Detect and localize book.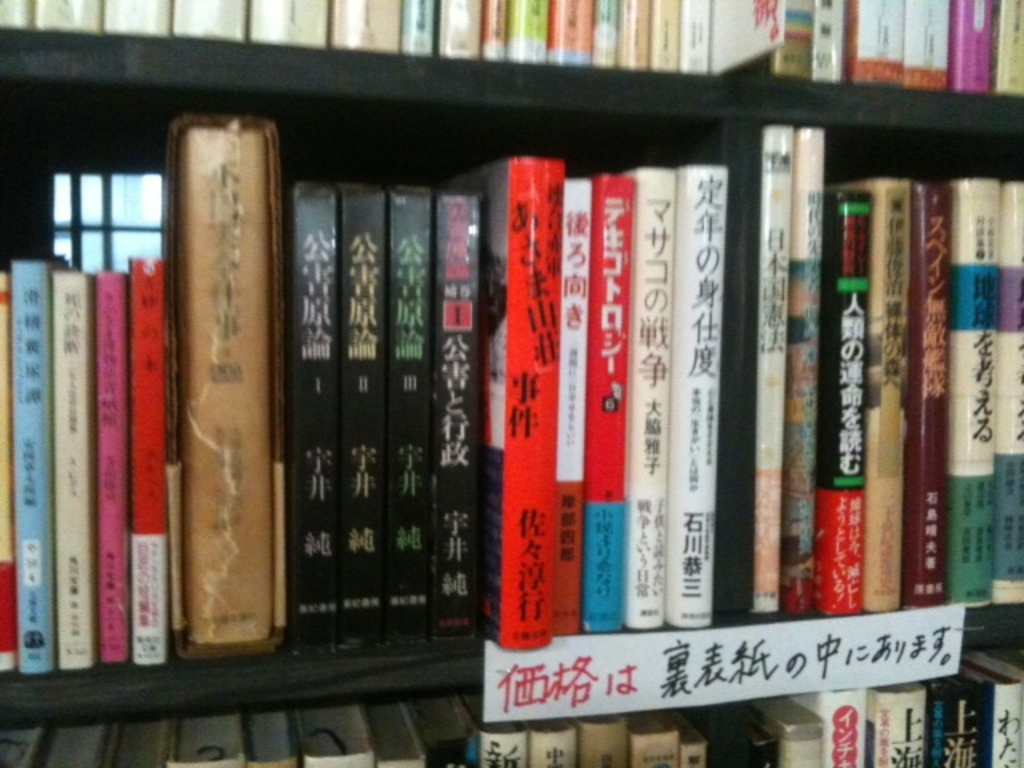
Localized at 182:128:270:645.
